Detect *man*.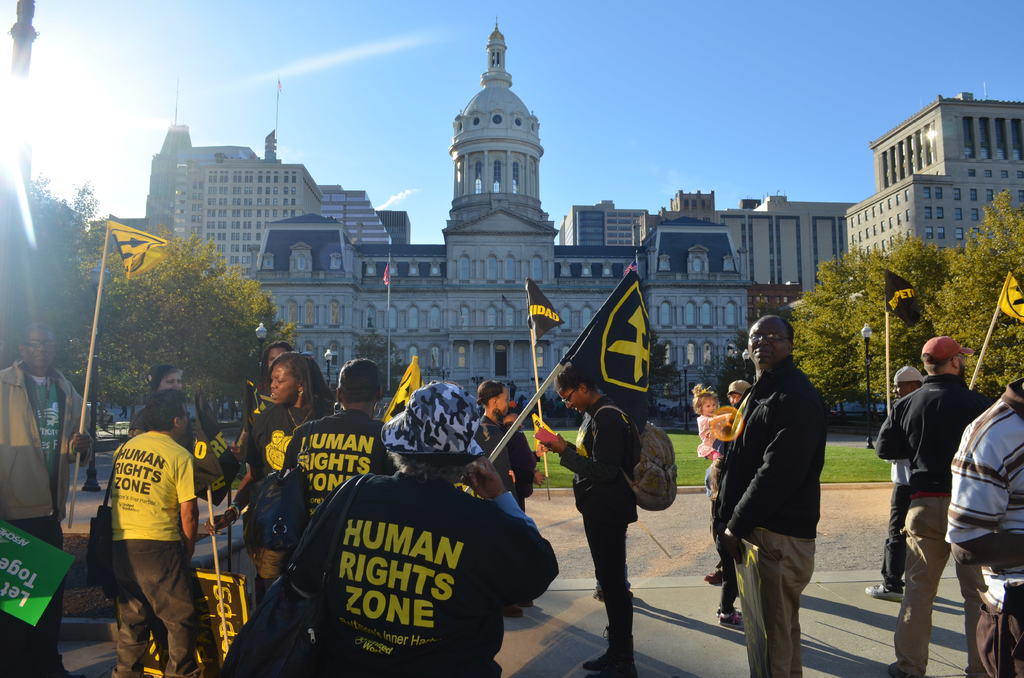
Detected at 947, 369, 1023, 677.
